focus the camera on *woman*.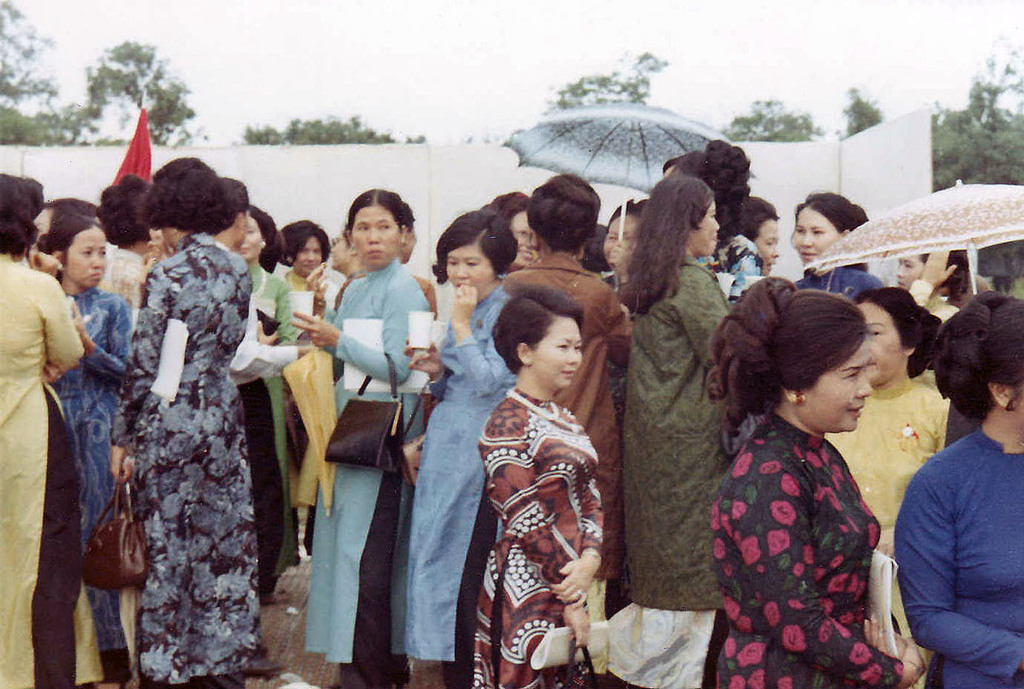
Focus region: 271 223 347 342.
